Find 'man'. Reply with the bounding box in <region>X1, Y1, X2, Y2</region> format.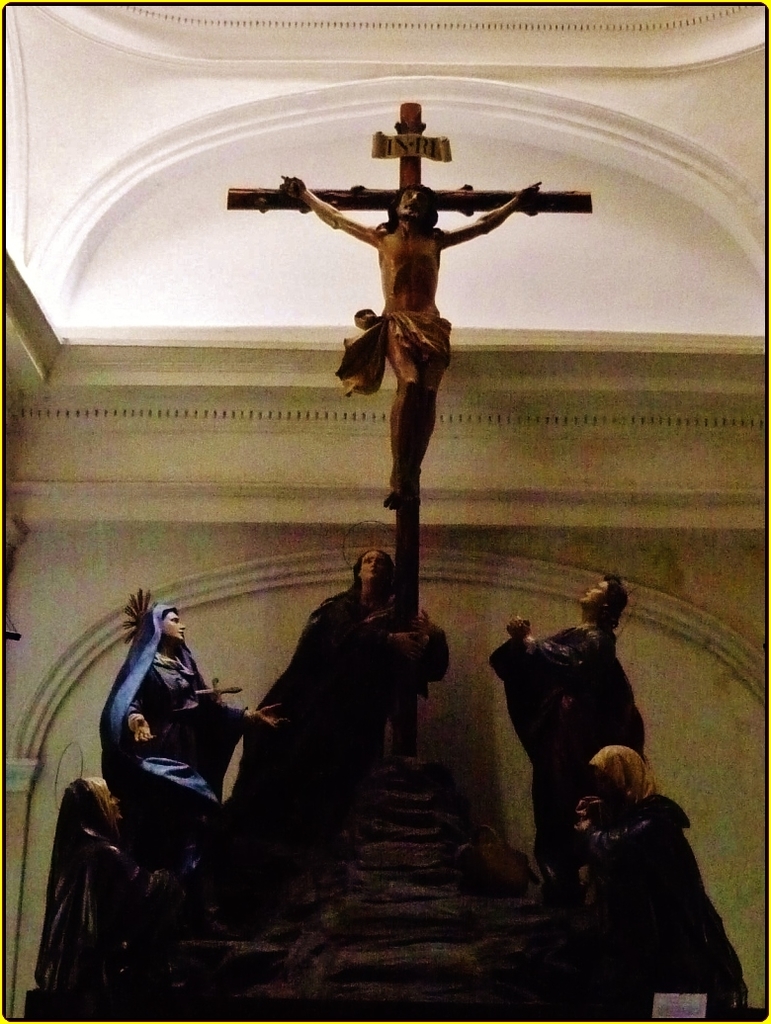
<region>548, 723, 753, 1004</region>.
